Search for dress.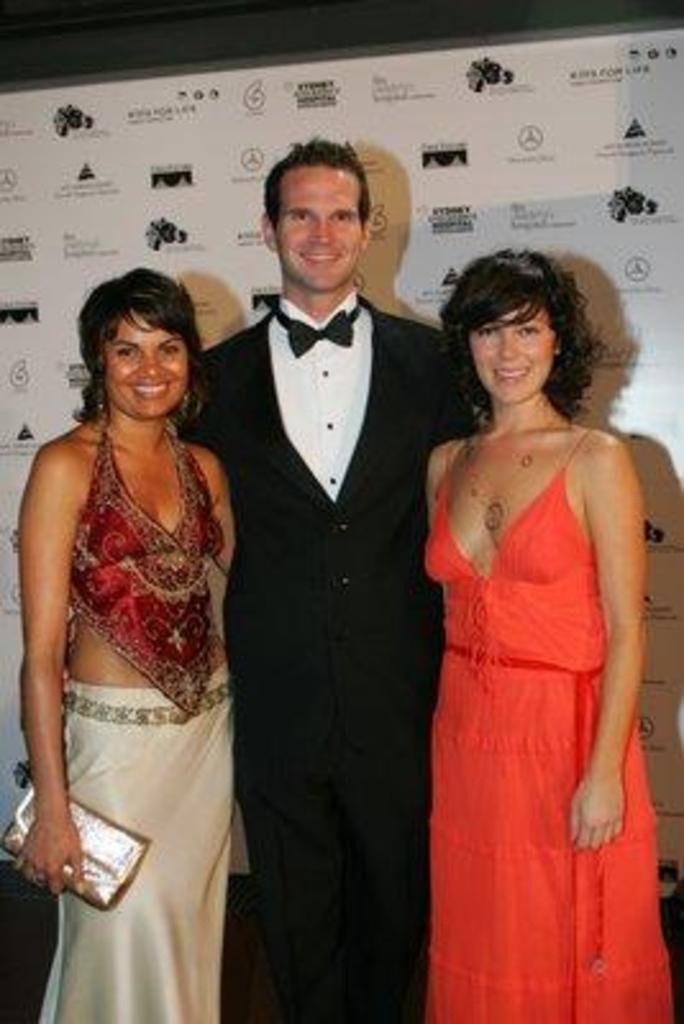
Found at (left=423, top=428, right=676, bottom=1021).
